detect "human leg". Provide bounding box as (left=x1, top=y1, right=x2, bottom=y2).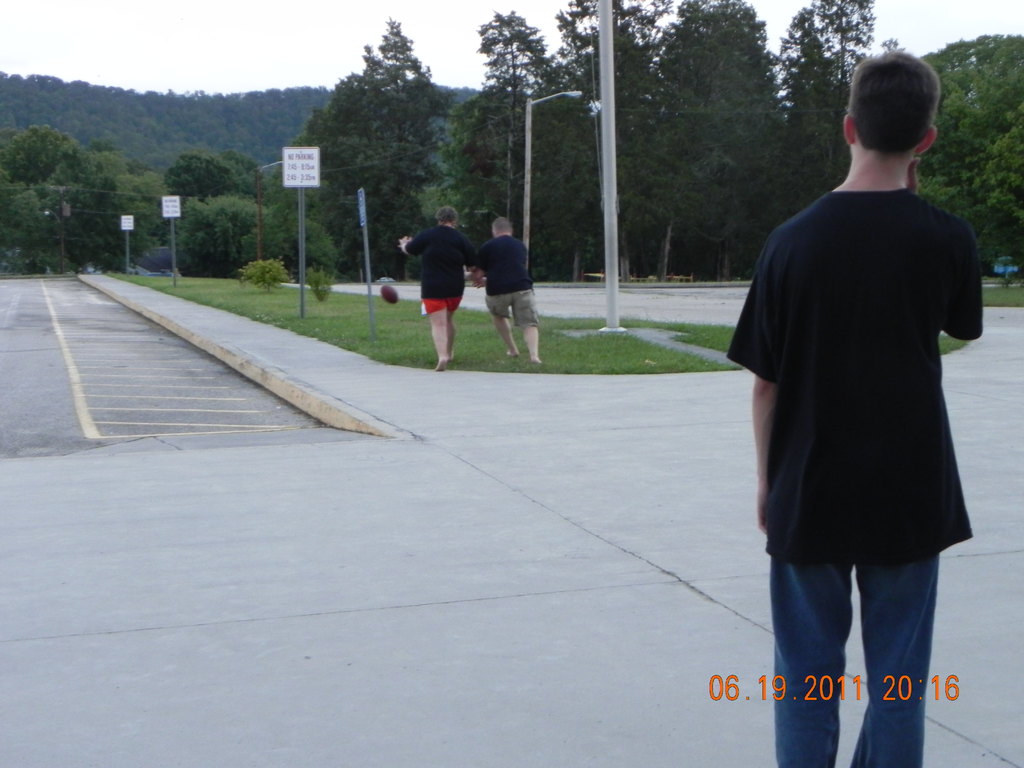
(left=443, top=292, right=460, bottom=359).
